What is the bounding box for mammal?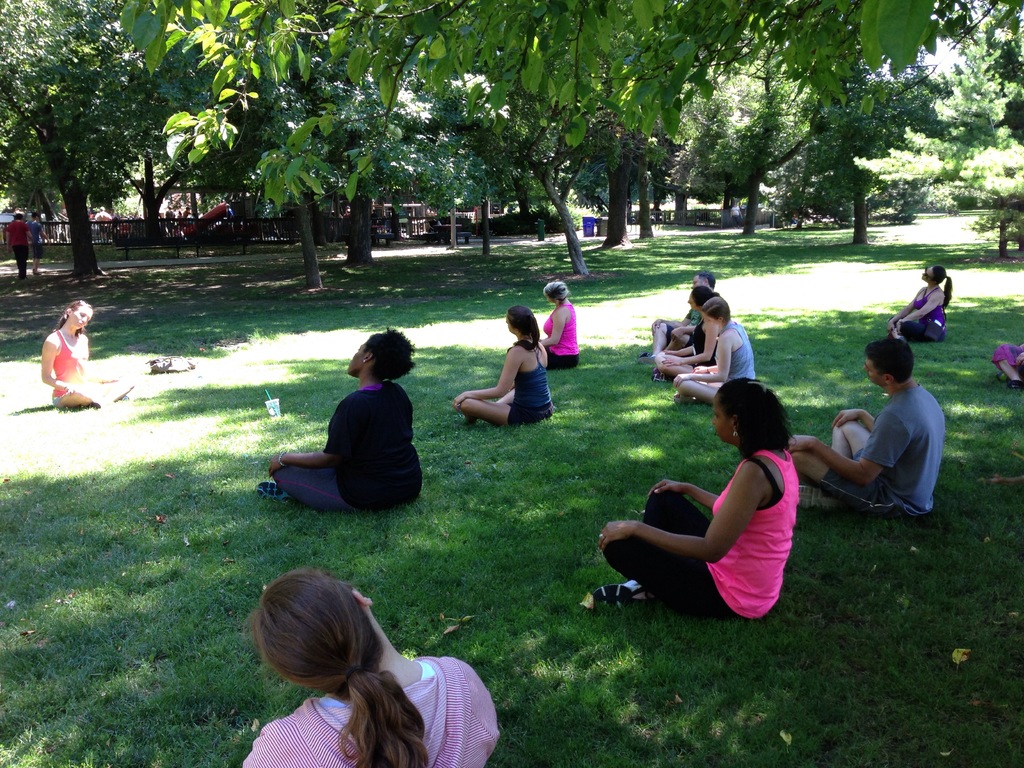
886/266/953/336.
